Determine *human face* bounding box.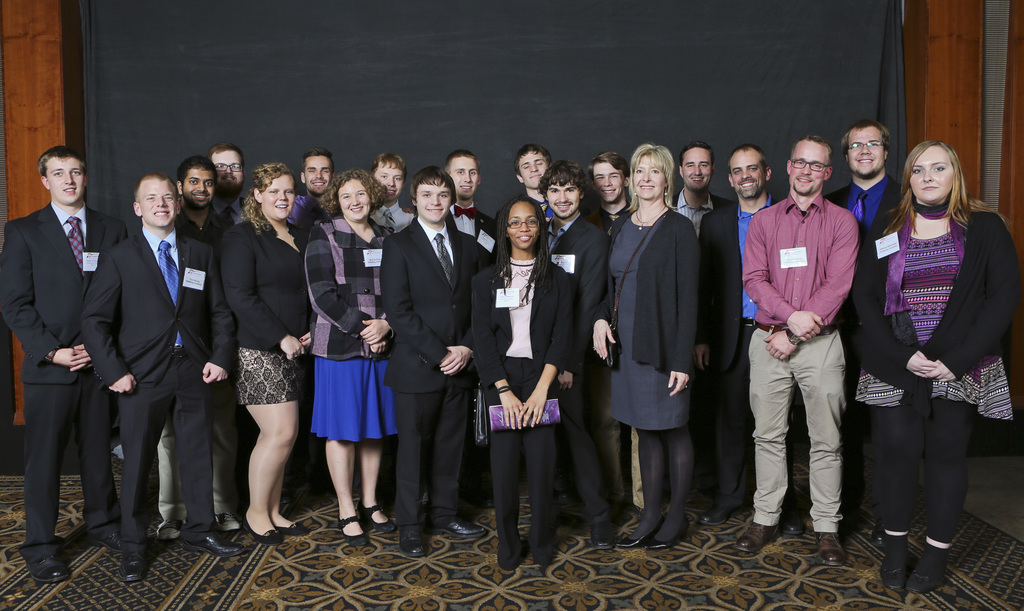
Determined: [left=594, top=156, right=623, bottom=203].
